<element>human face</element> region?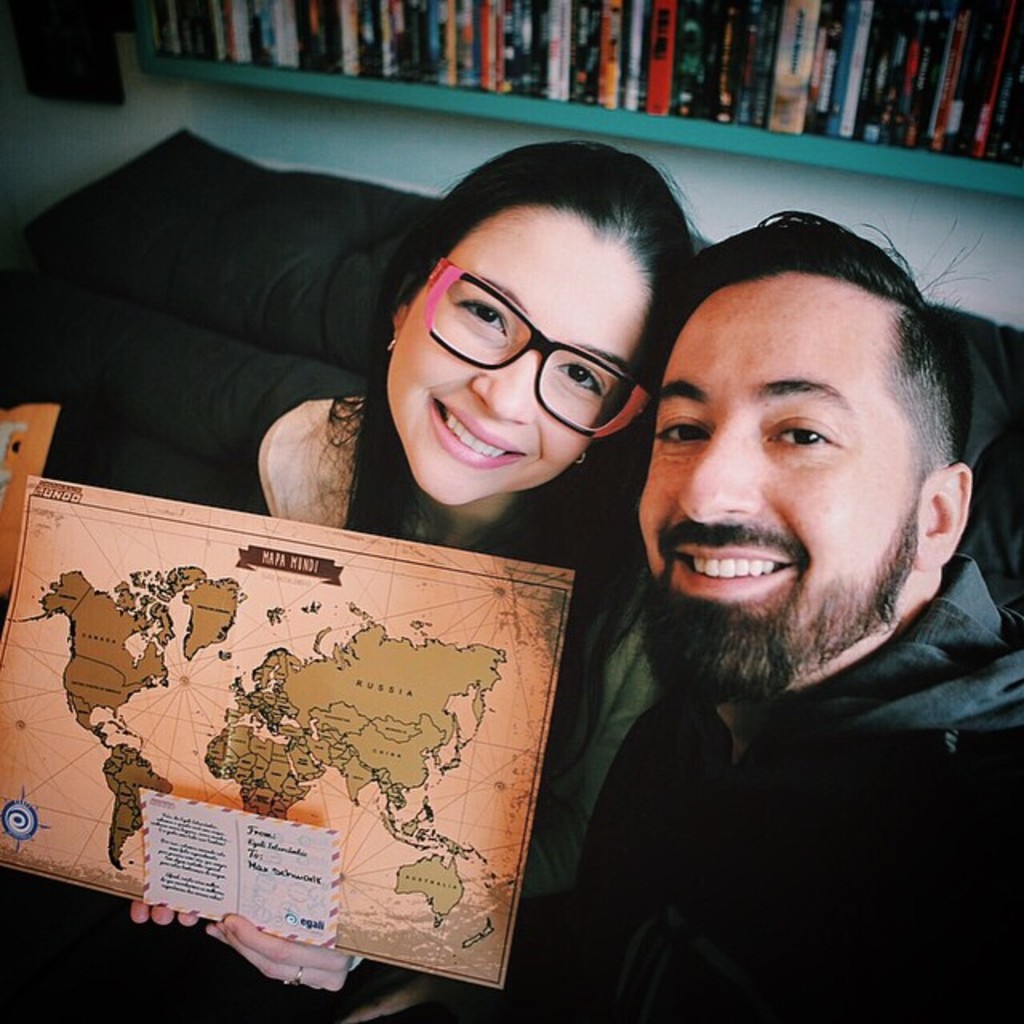
bbox=[638, 288, 925, 656]
